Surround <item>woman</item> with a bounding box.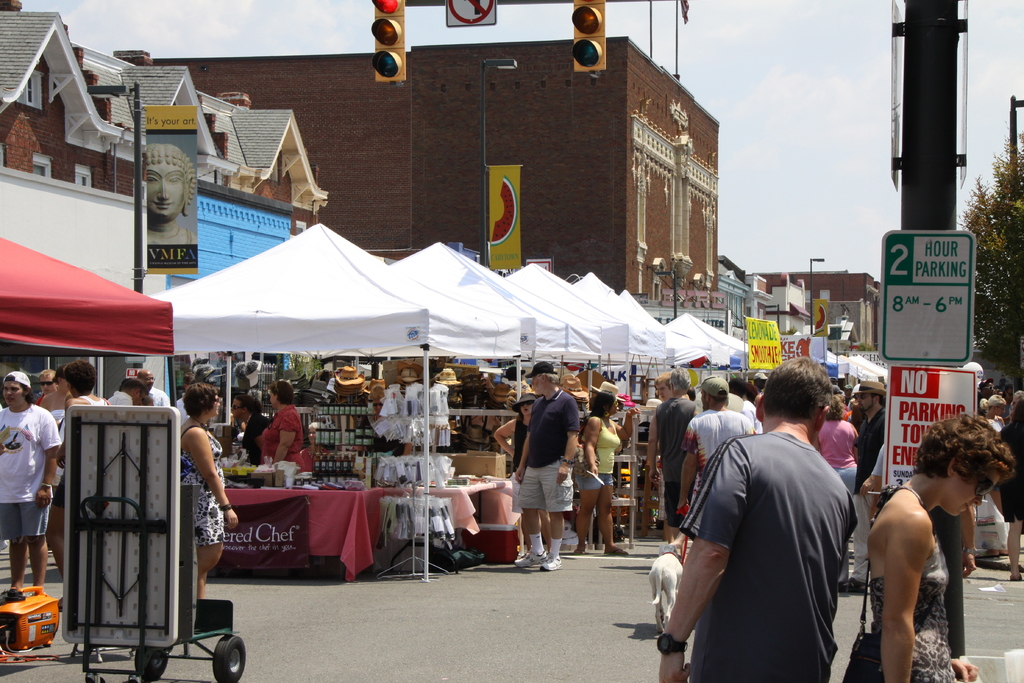
pyautogui.locateOnScreen(255, 379, 316, 472).
